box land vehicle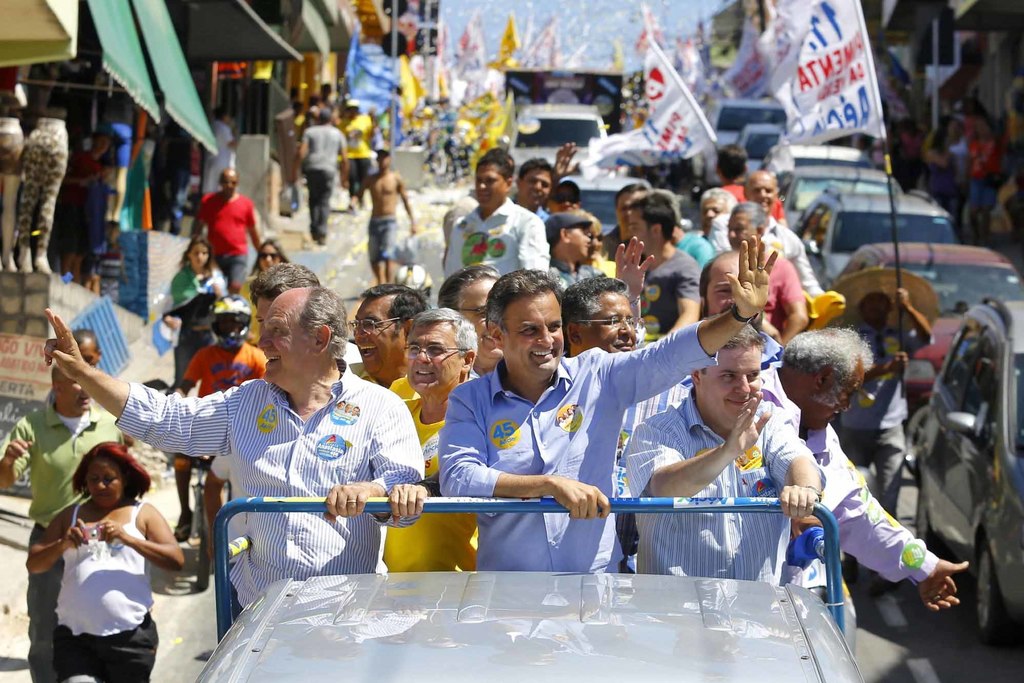
Rect(831, 248, 1023, 405)
